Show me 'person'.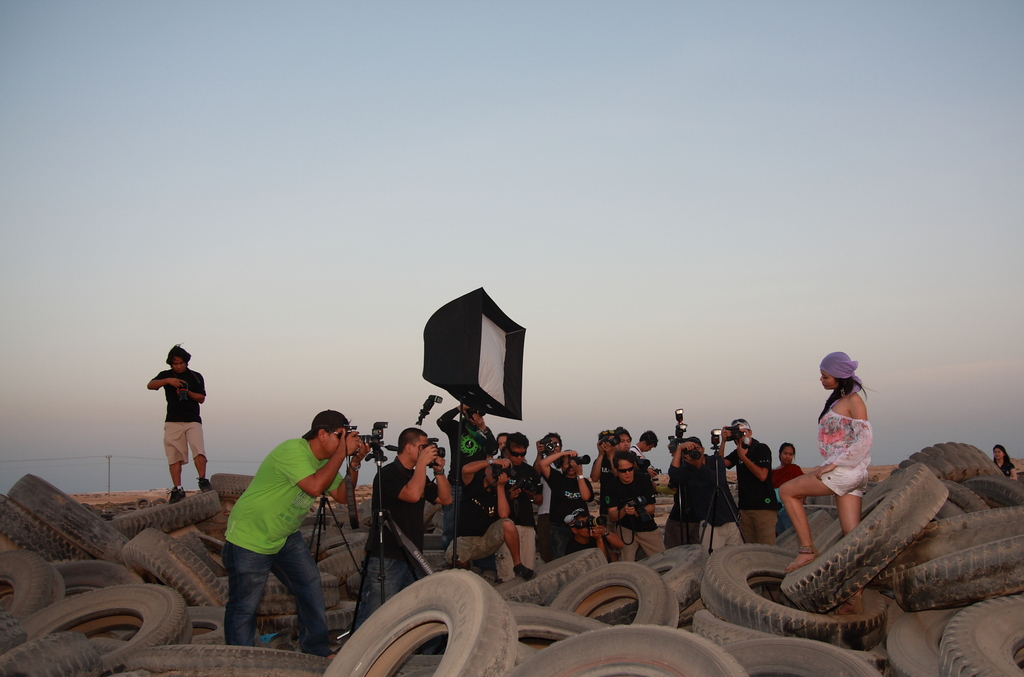
'person' is here: (left=539, top=445, right=595, bottom=558).
